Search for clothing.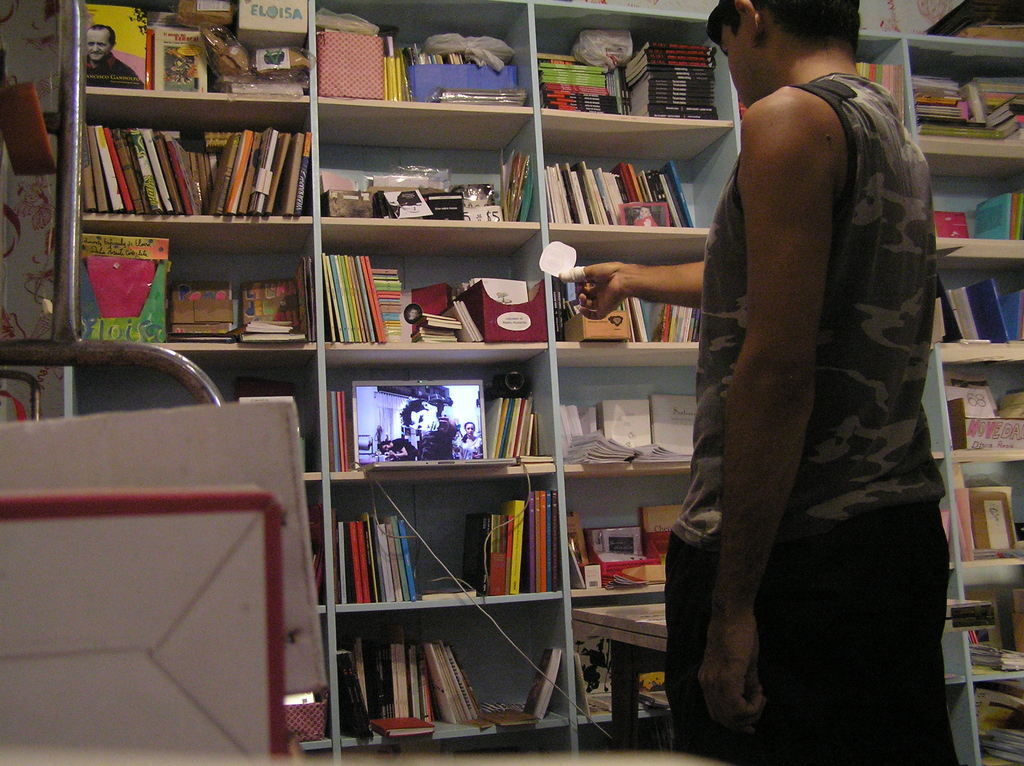
Found at BBox(666, 69, 960, 765).
